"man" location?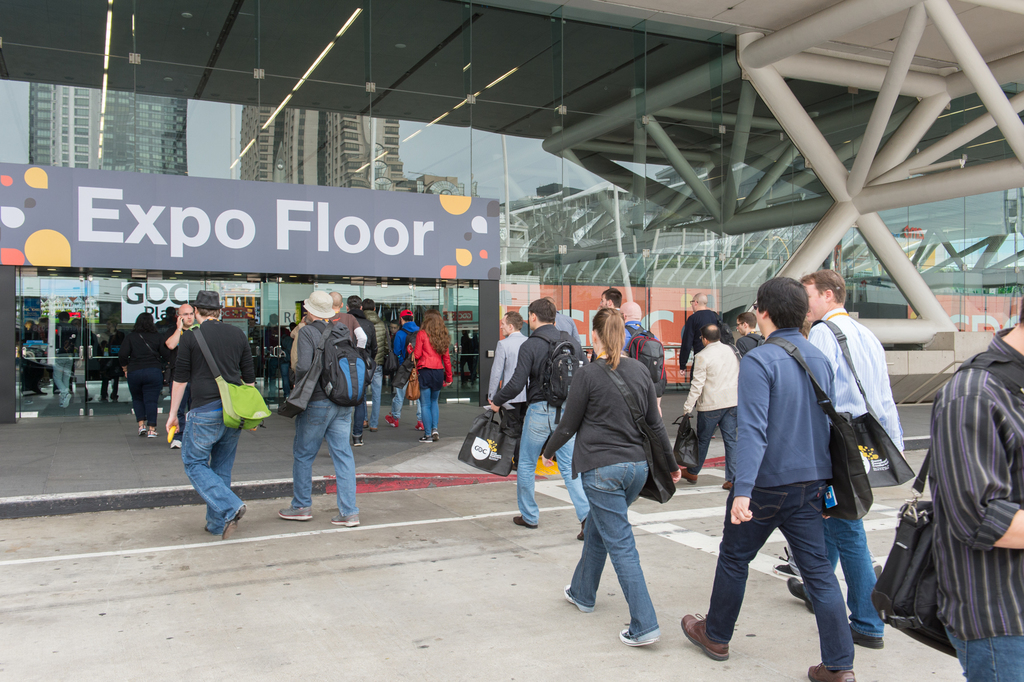
box(531, 288, 699, 673)
